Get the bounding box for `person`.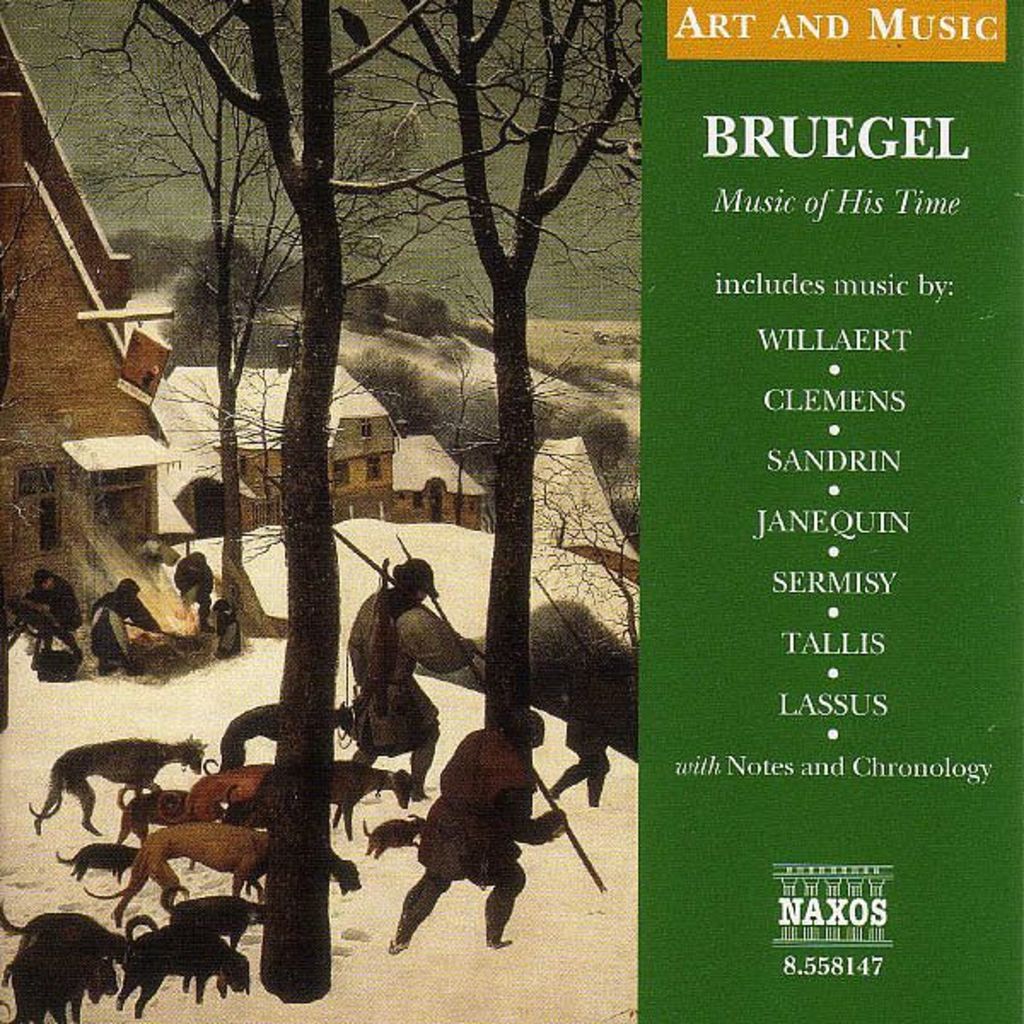
rect(85, 577, 160, 678).
